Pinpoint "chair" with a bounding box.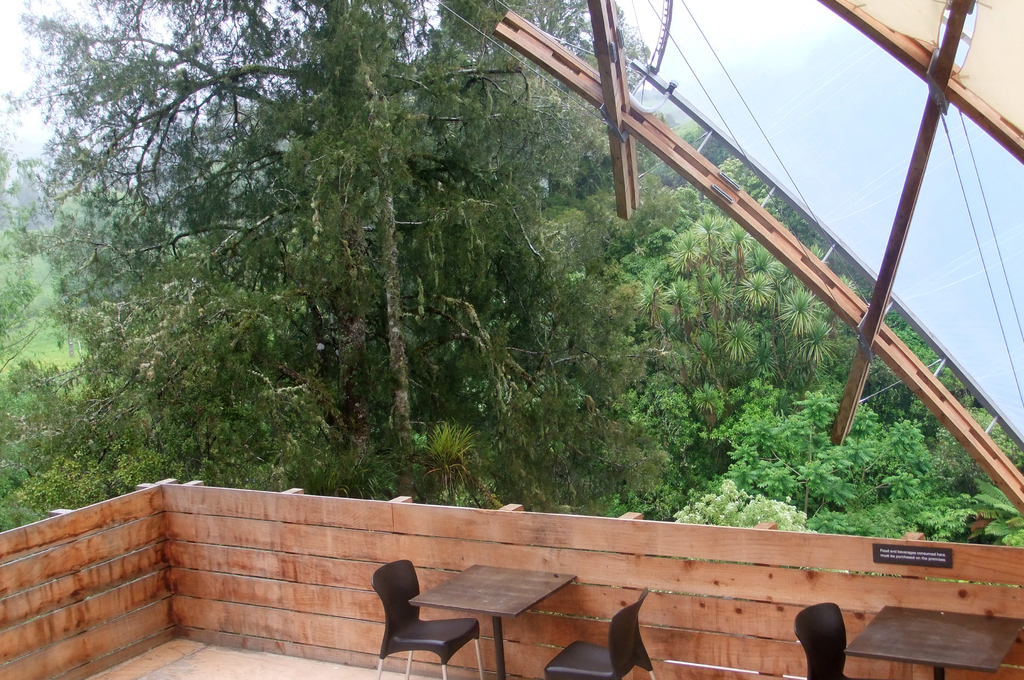
791,604,852,679.
